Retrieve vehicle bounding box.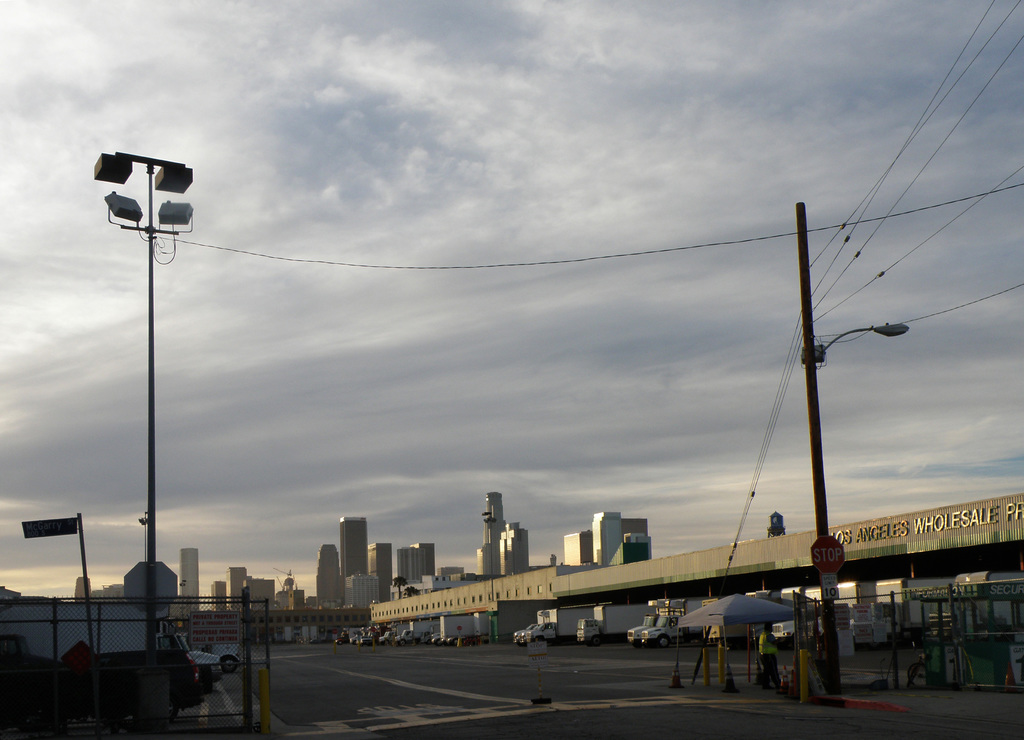
Bounding box: 695:597:750:647.
